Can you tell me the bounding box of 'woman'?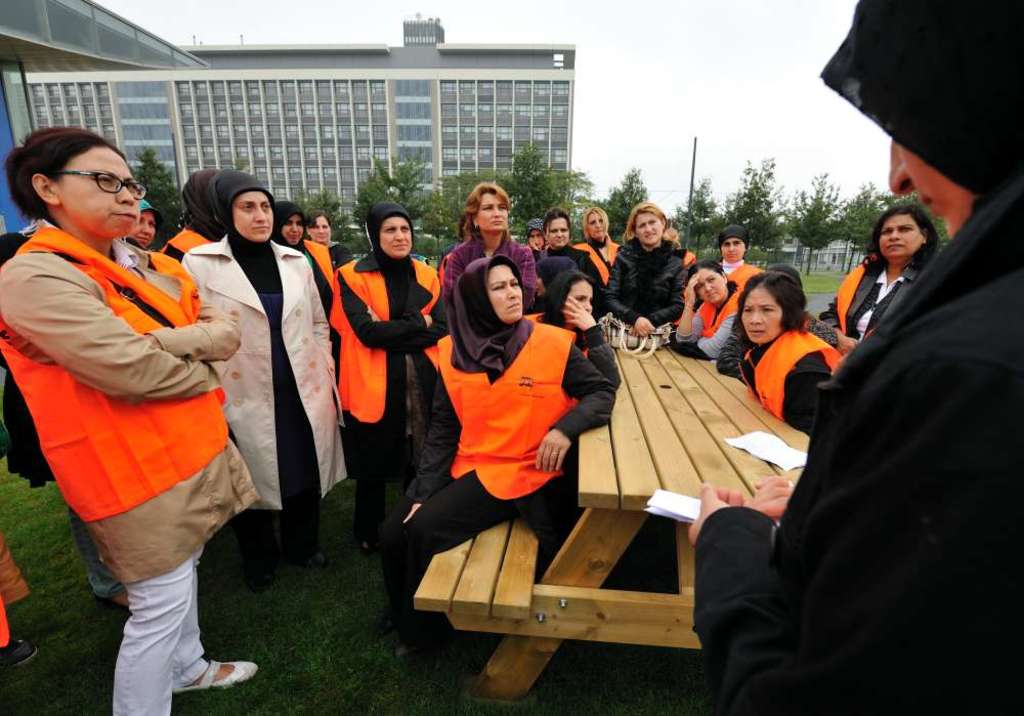
l=439, t=183, r=545, b=307.
